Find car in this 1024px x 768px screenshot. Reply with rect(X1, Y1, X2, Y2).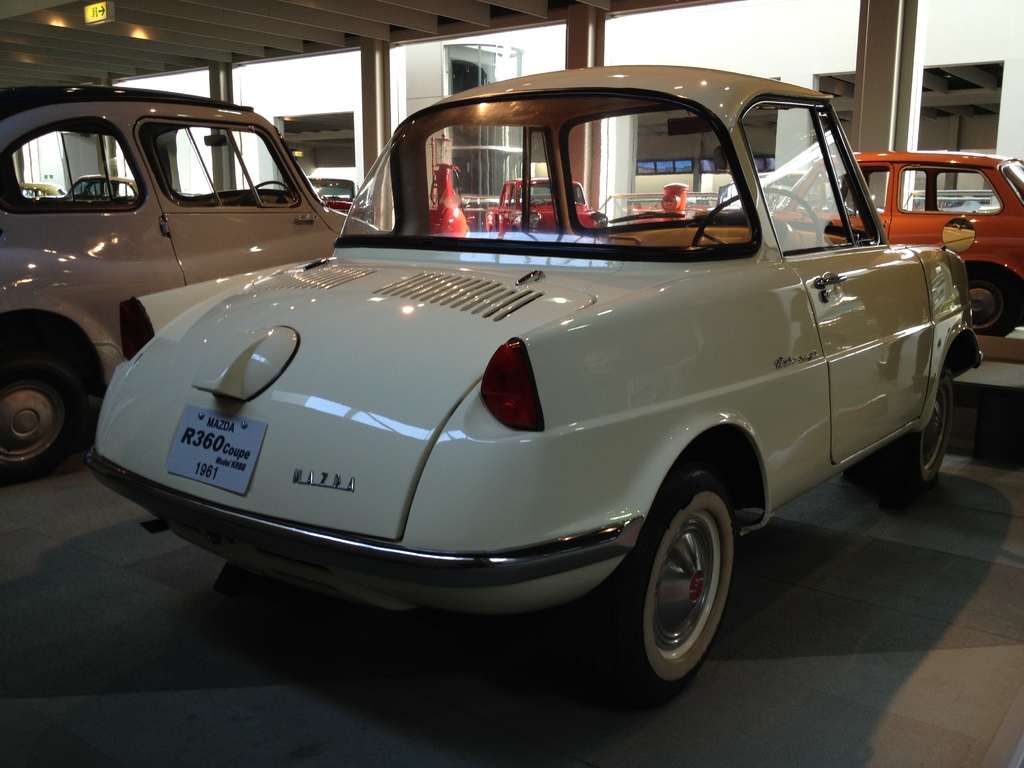
rect(65, 173, 139, 201).
